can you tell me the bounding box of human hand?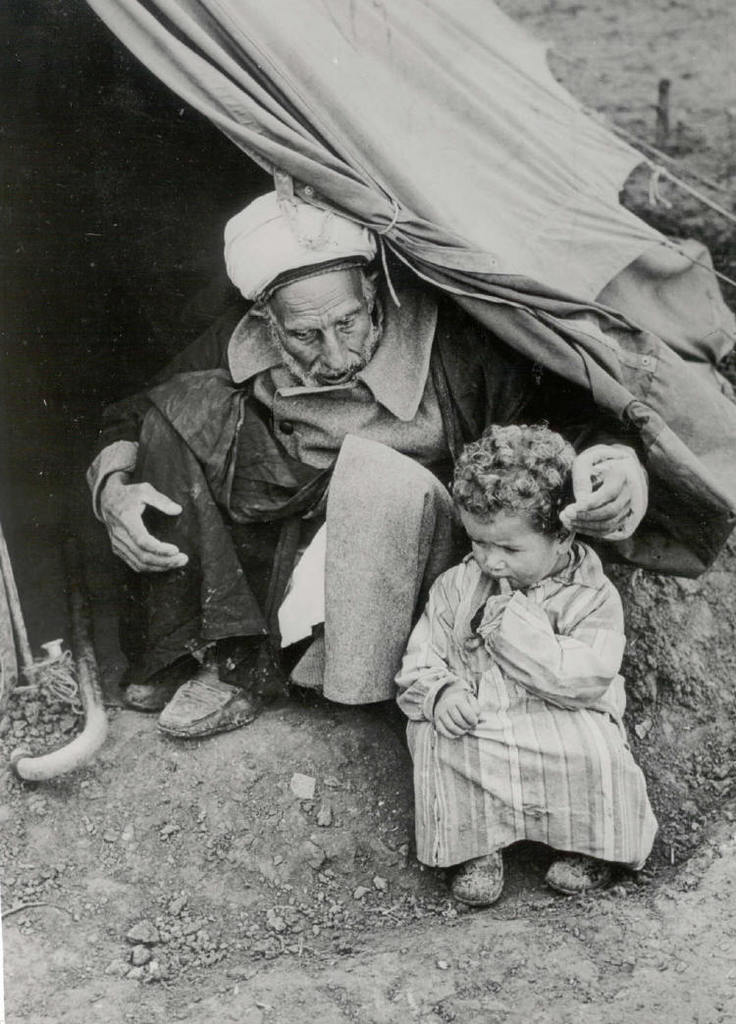
481, 574, 510, 625.
